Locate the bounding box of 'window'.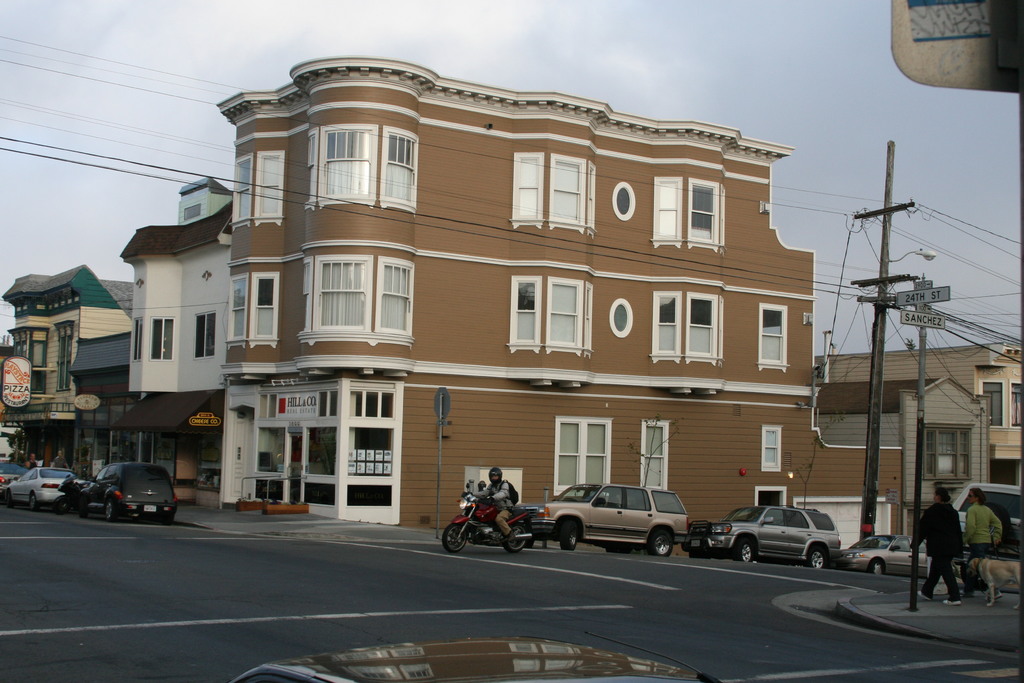
Bounding box: l=228, t=273, r=278, b=344.
